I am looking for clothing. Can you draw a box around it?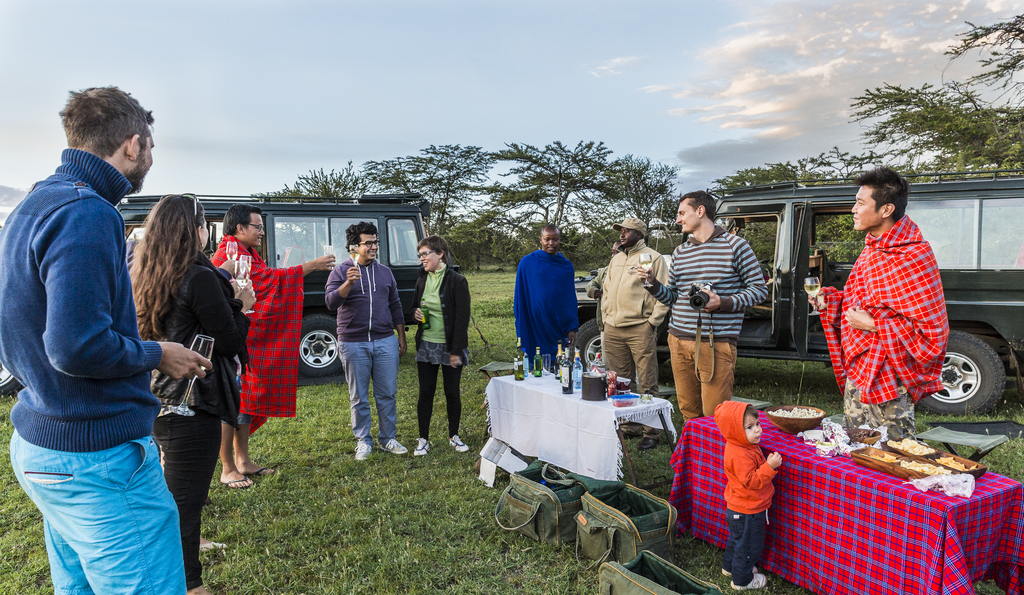
Sure, the bounding box is {"left": 603, "top": 332, "right": 658, "bottom": 391}.
